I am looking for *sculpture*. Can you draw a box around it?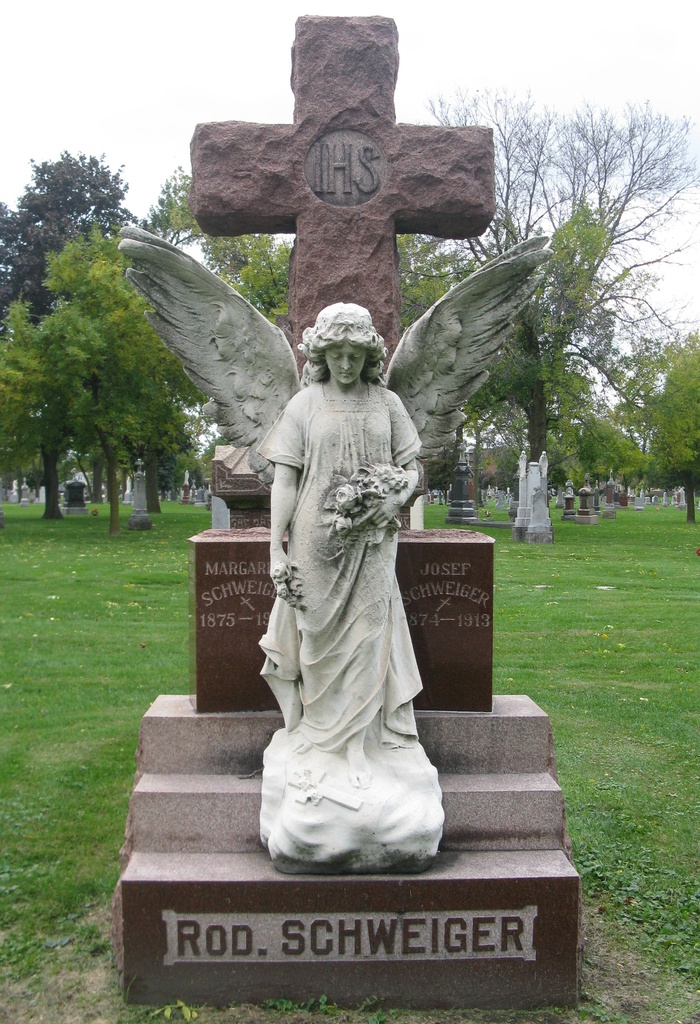
Sure, the bounding box is crop(12, 477, 22, 495).
